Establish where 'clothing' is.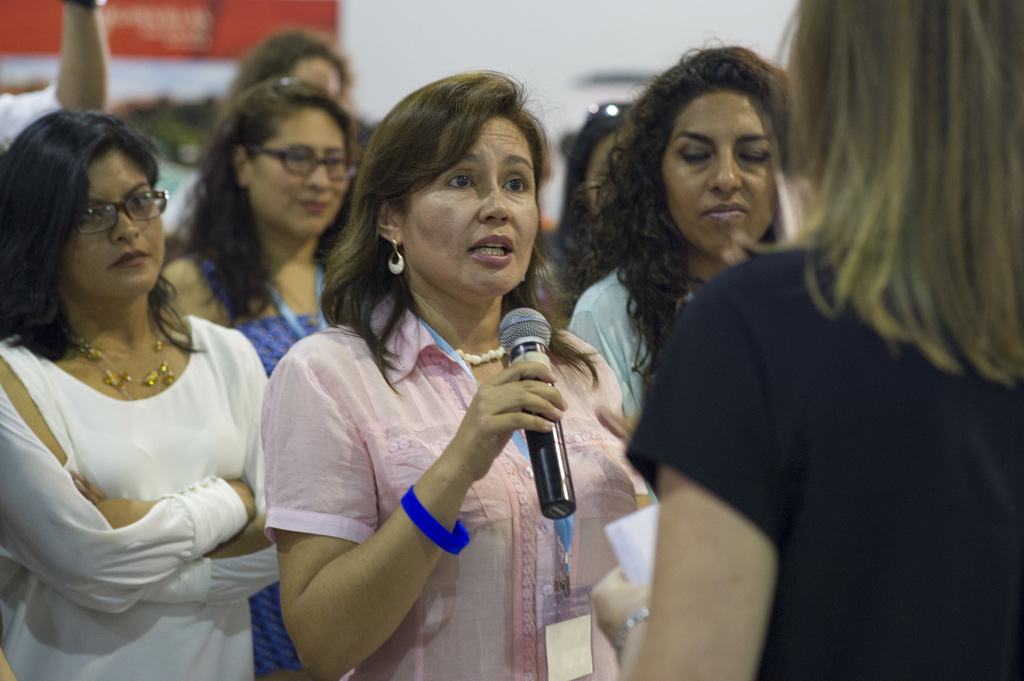
Established at x1=0 y1=82 x2=66 y2=152.
